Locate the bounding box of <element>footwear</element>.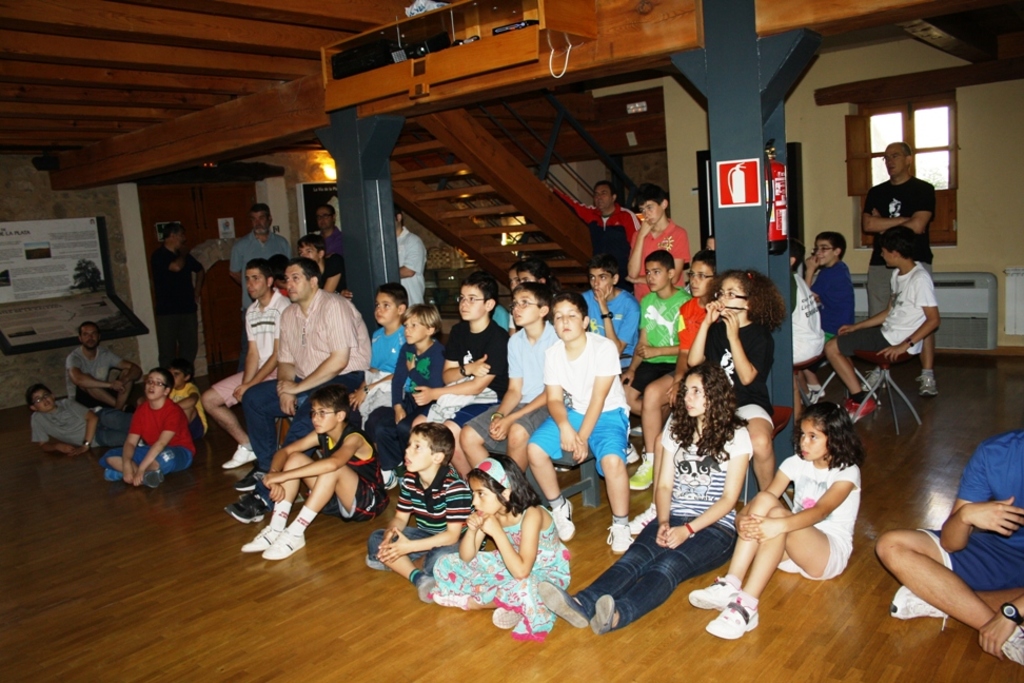
Bounding box: box=[360, 552, 389, 570].
